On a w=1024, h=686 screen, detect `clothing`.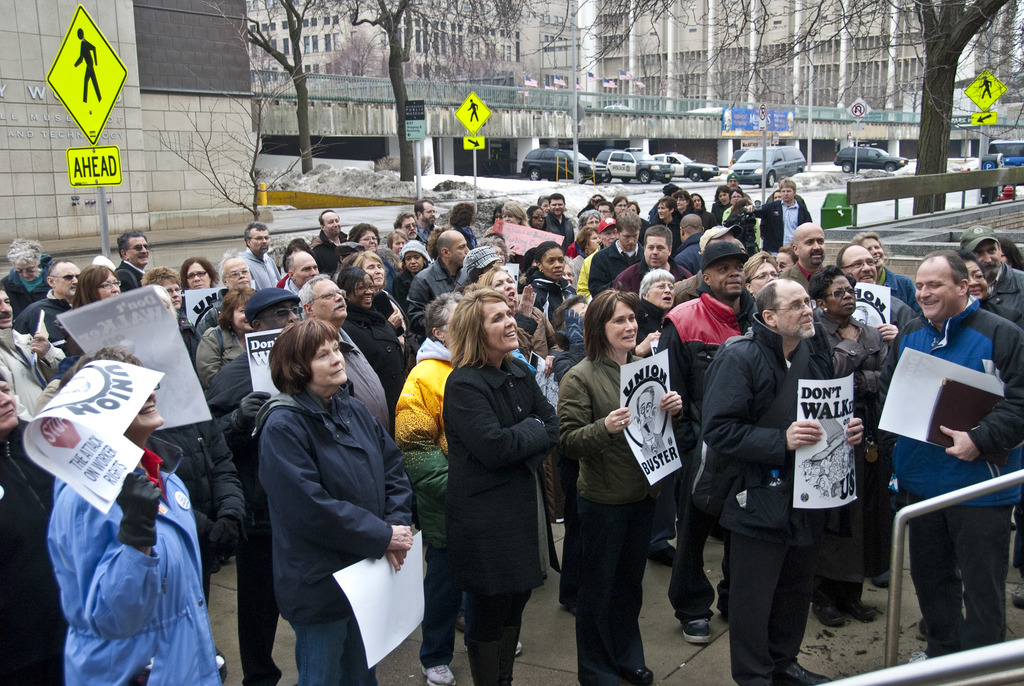
x1=825 y1=307 x2=900 y2=557.
